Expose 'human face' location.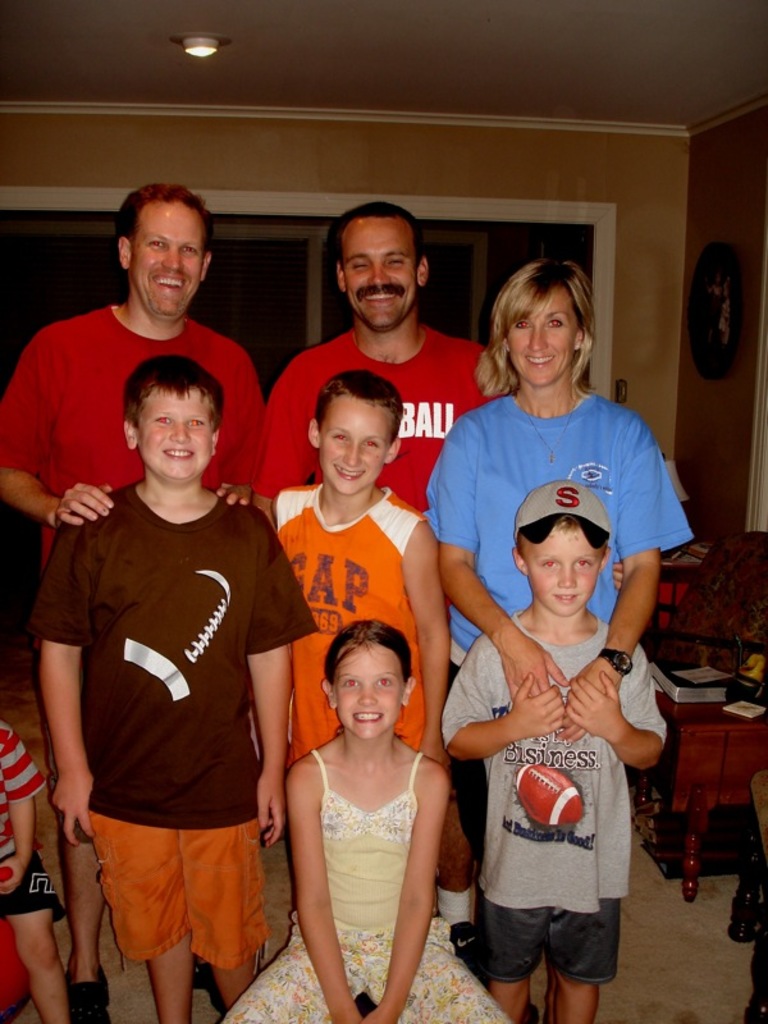
Exposed at select_region(332, 640, 412, 733).
